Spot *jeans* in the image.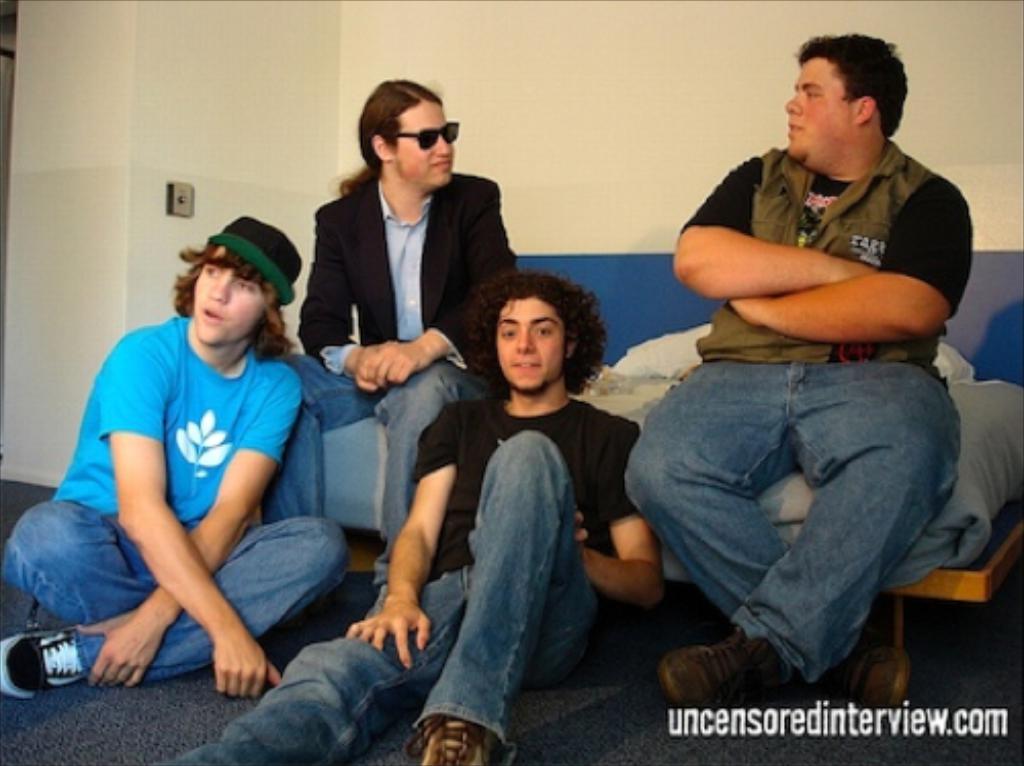
*jeans* found at [left=160, top=430, right=596, bottom=764].
